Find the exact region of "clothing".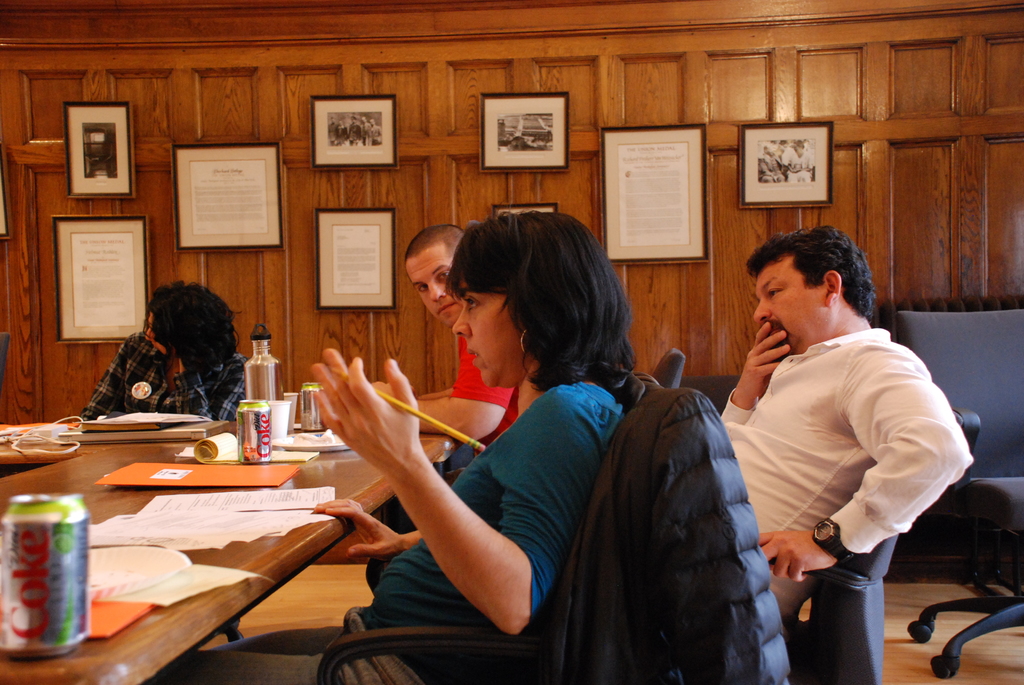
Exact region: {"x1": 373, "y1": 307, "x2": 568, "y2": 584}.
